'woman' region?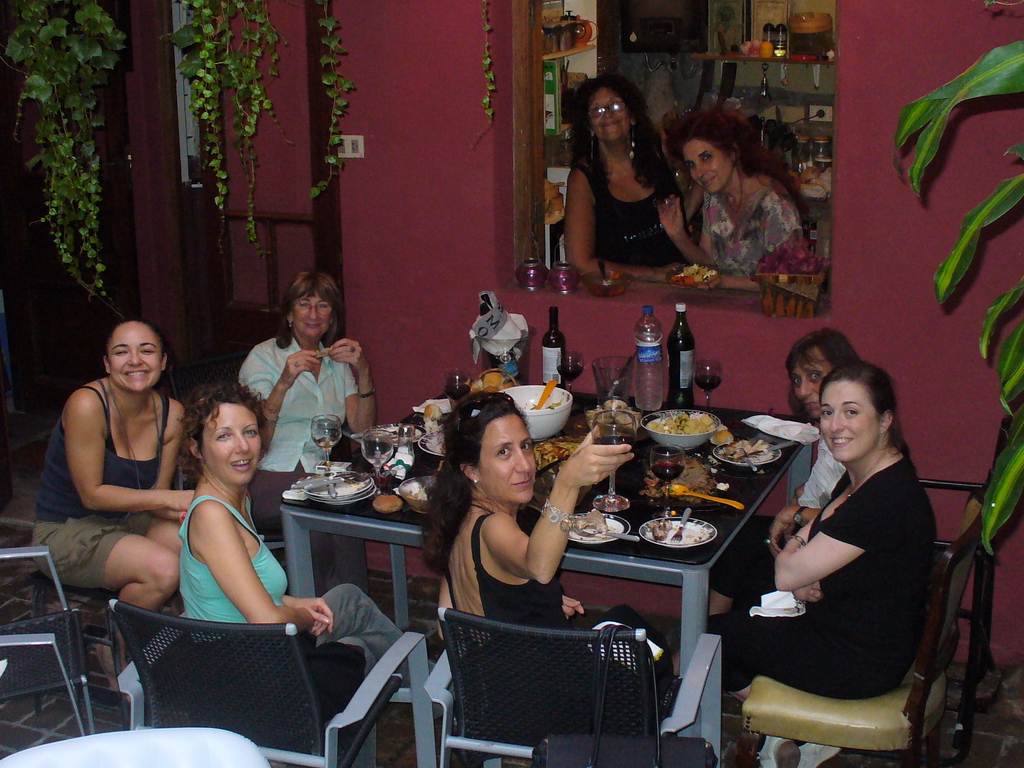
708/333/880/625
